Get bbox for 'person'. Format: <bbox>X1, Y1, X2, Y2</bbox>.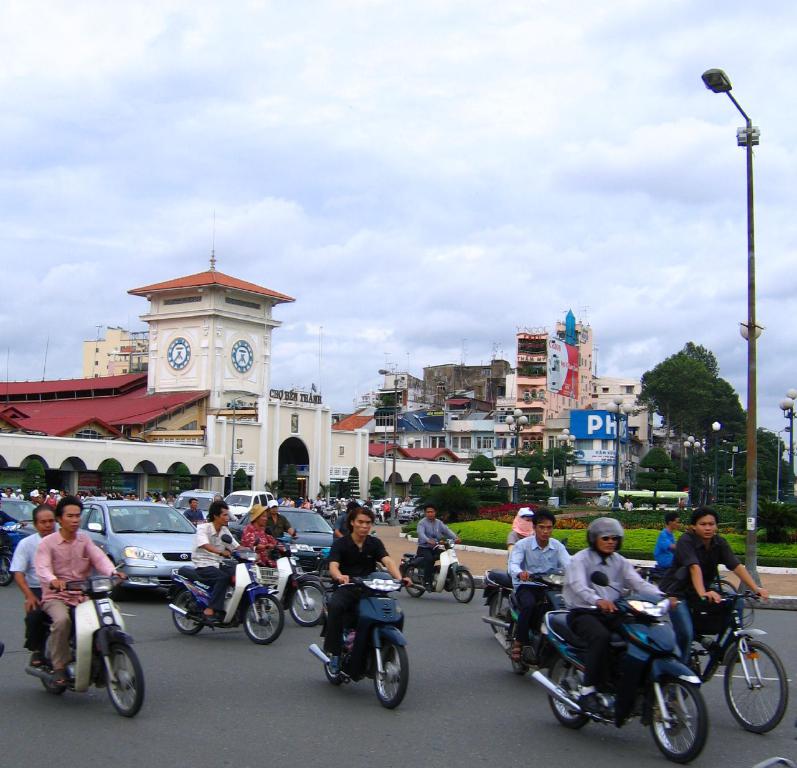
<bbox>502, 504, 535, 560</bbox>.
